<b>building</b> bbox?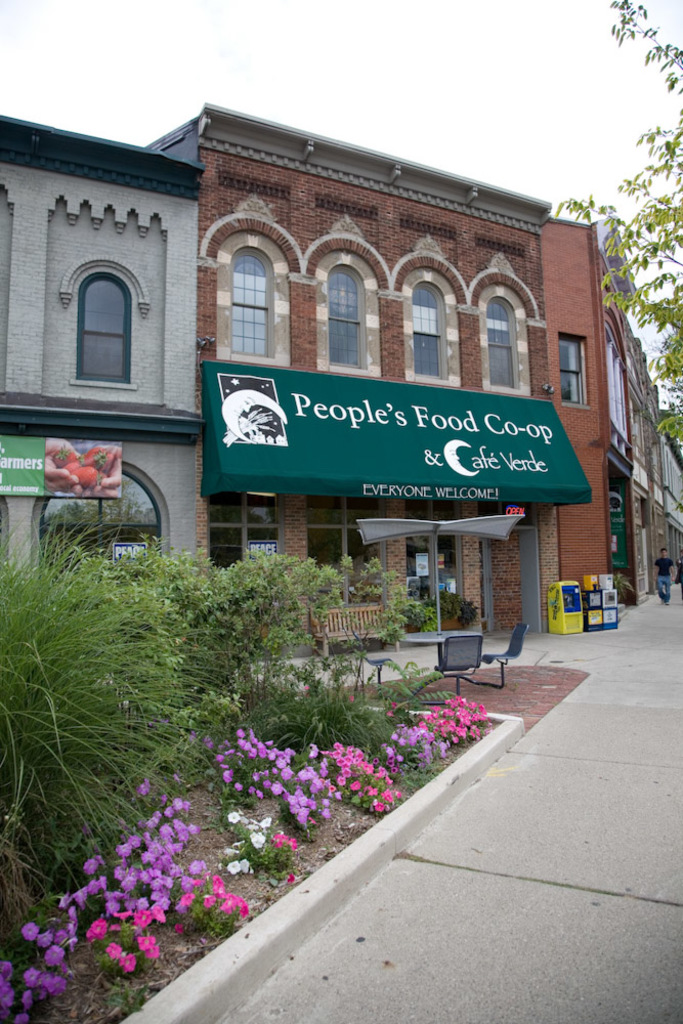
bbox=[0, 111, 202, 575]
